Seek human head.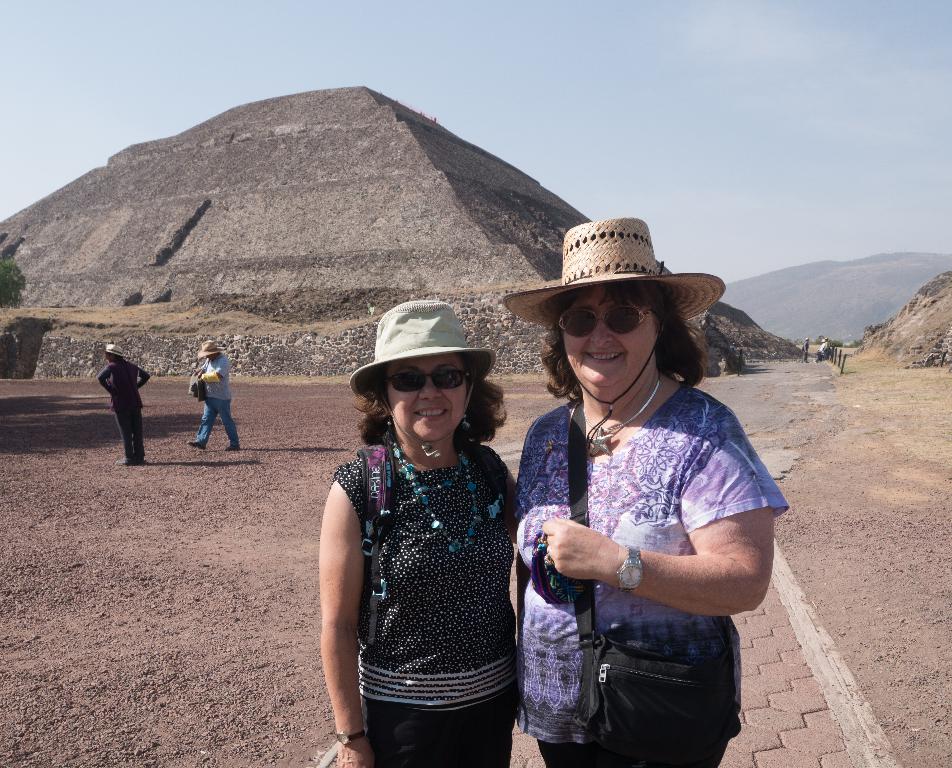
locate(198, 344, 214, 358).
